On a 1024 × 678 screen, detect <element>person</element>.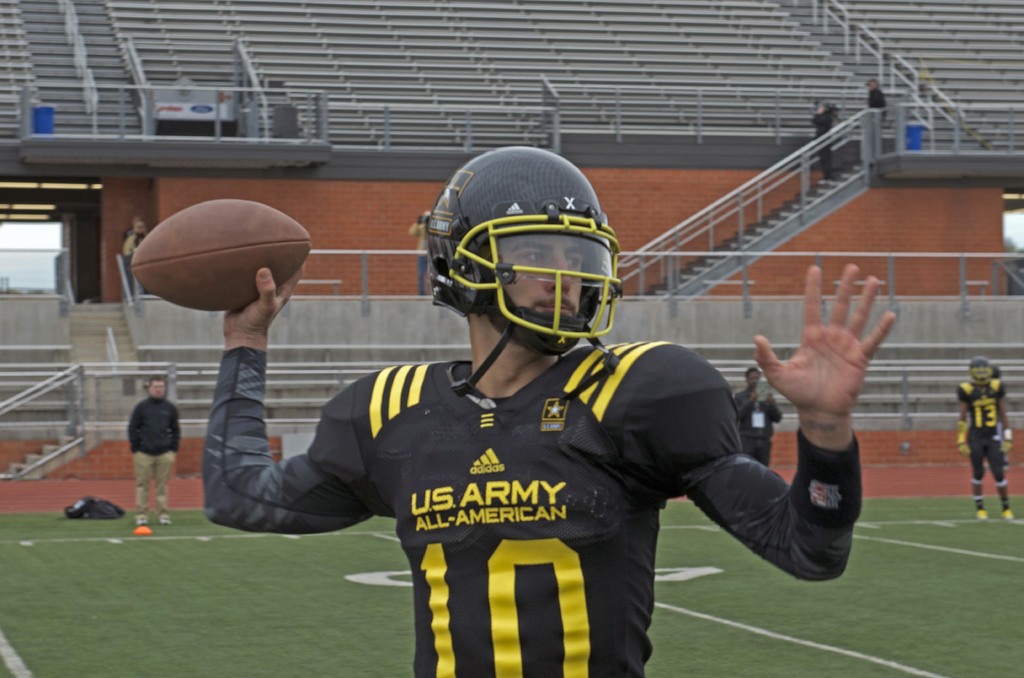
region(129, 376, 181, 525).
